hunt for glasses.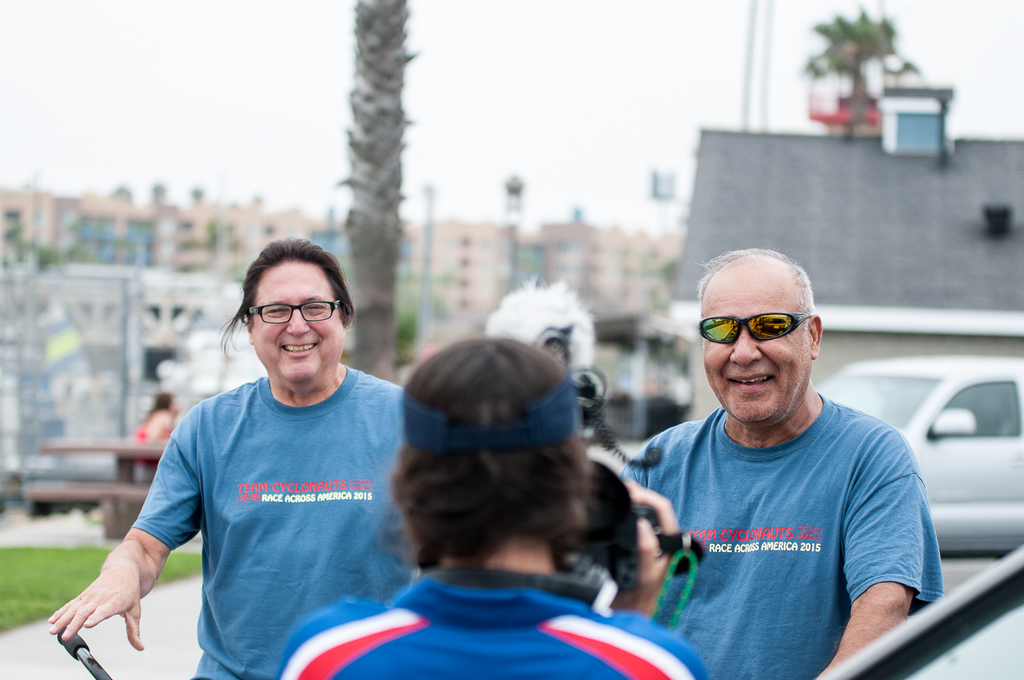
Hunted down at 240, 286, 348, 326.
